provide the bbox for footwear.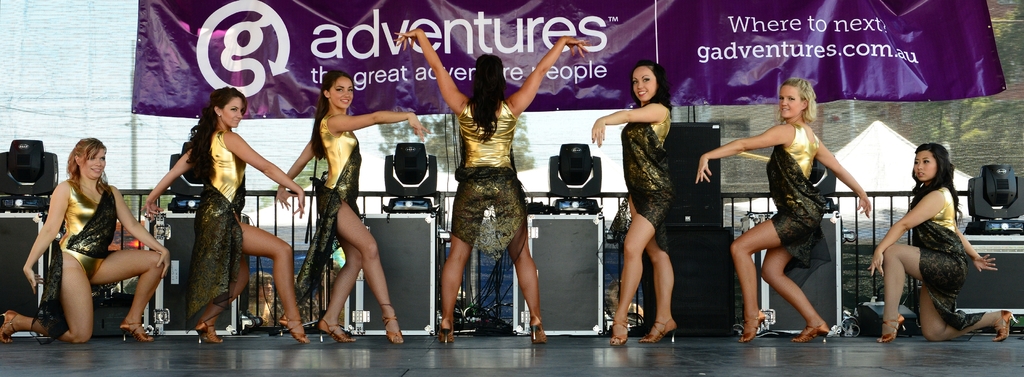
left=871, top=312, right=912, bottom=348.
